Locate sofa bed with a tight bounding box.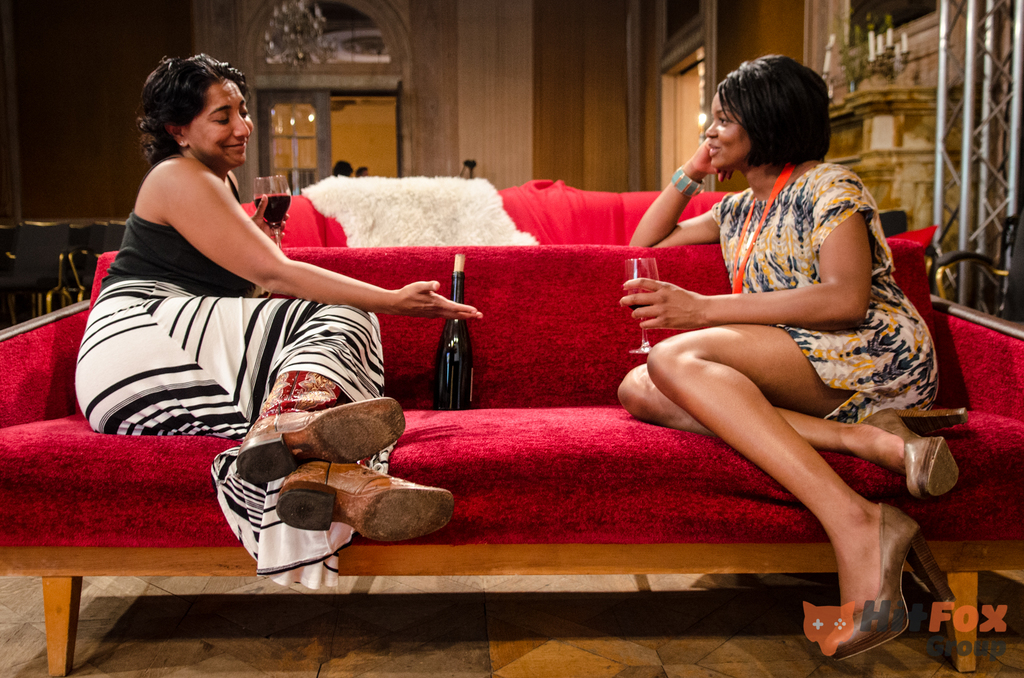
(243, 171, 746, 253).
